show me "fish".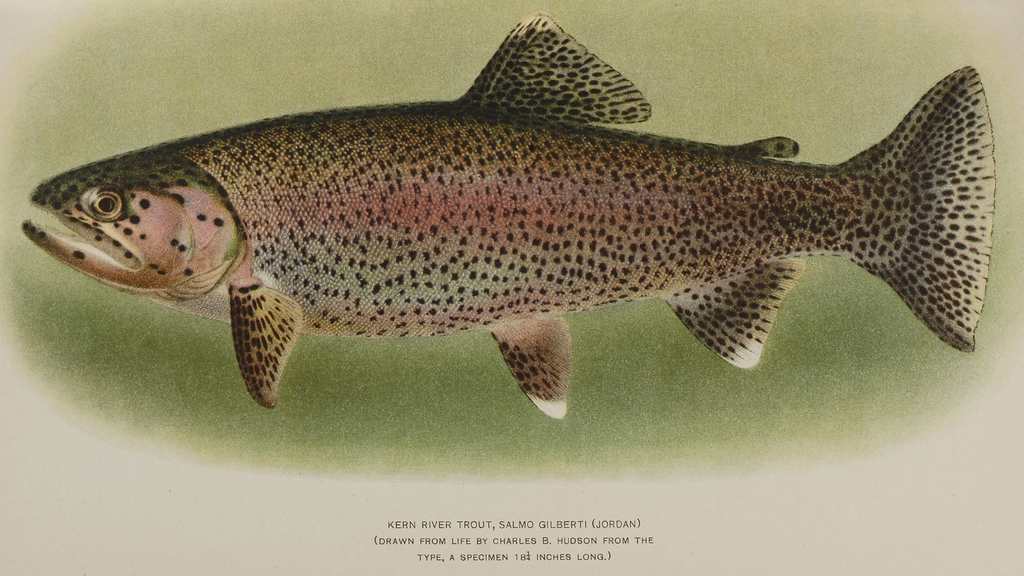
"fish" is here: 22, 12, 994, 409.
